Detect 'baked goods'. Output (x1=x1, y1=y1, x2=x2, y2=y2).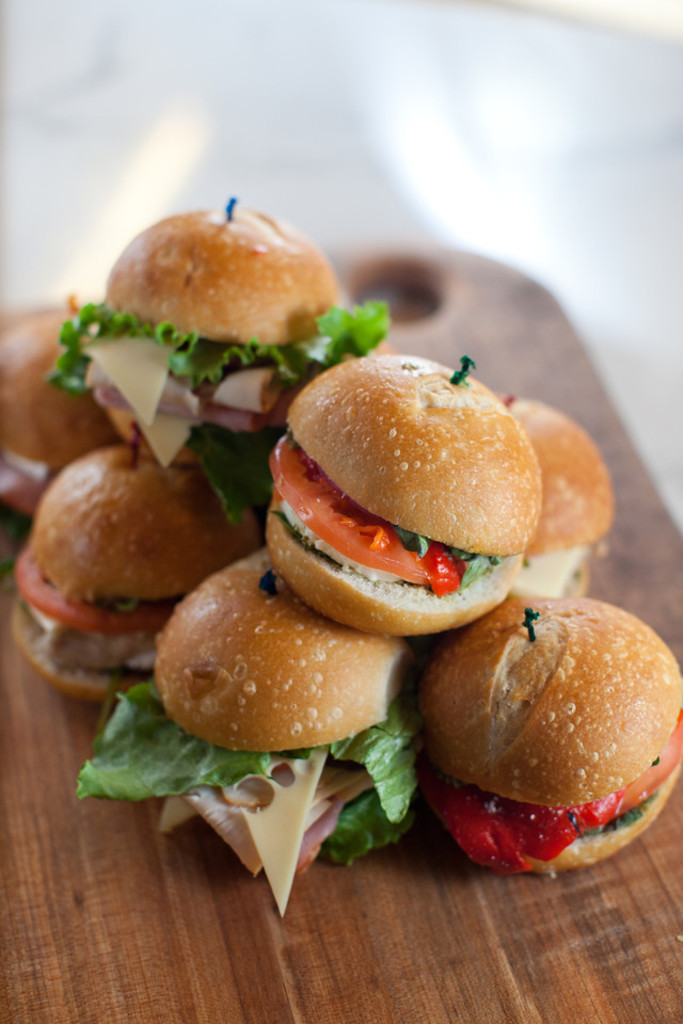
(x1=265, y1=355, x2=537, y2=633).
